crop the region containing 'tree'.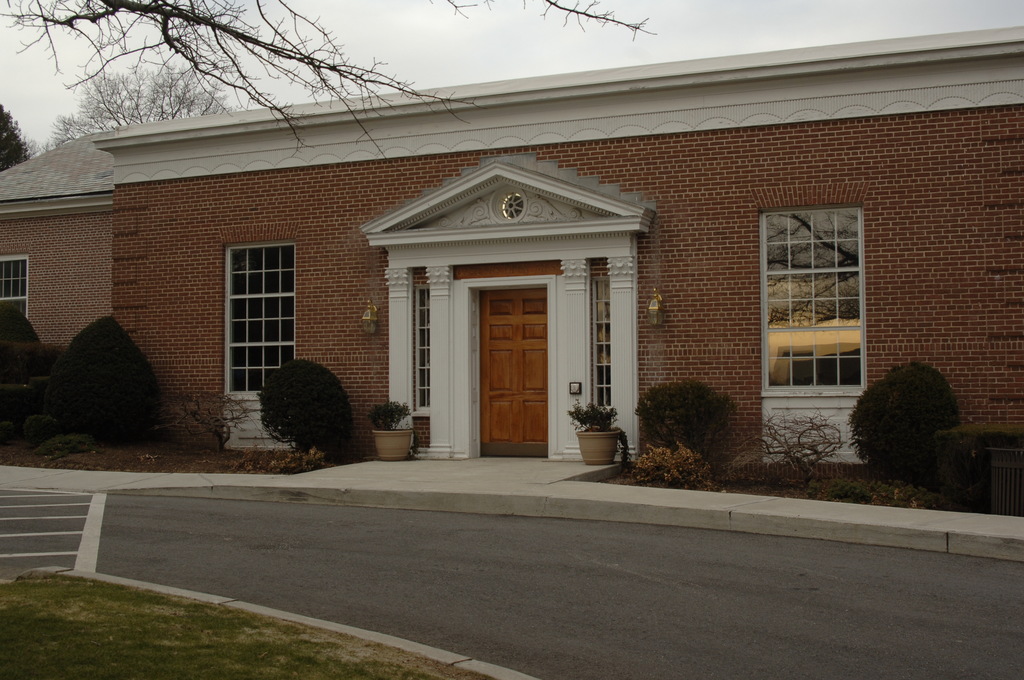
Crop region: 0 0 656 147.
